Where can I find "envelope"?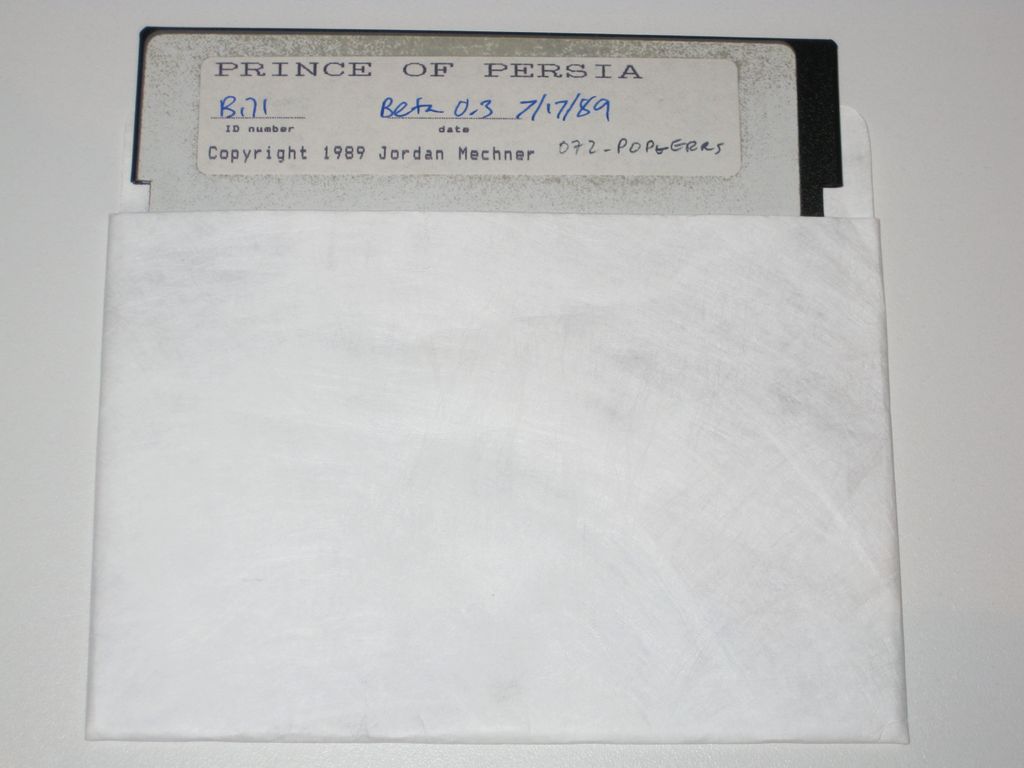
You can find it at (83, 109, 911, 746).
